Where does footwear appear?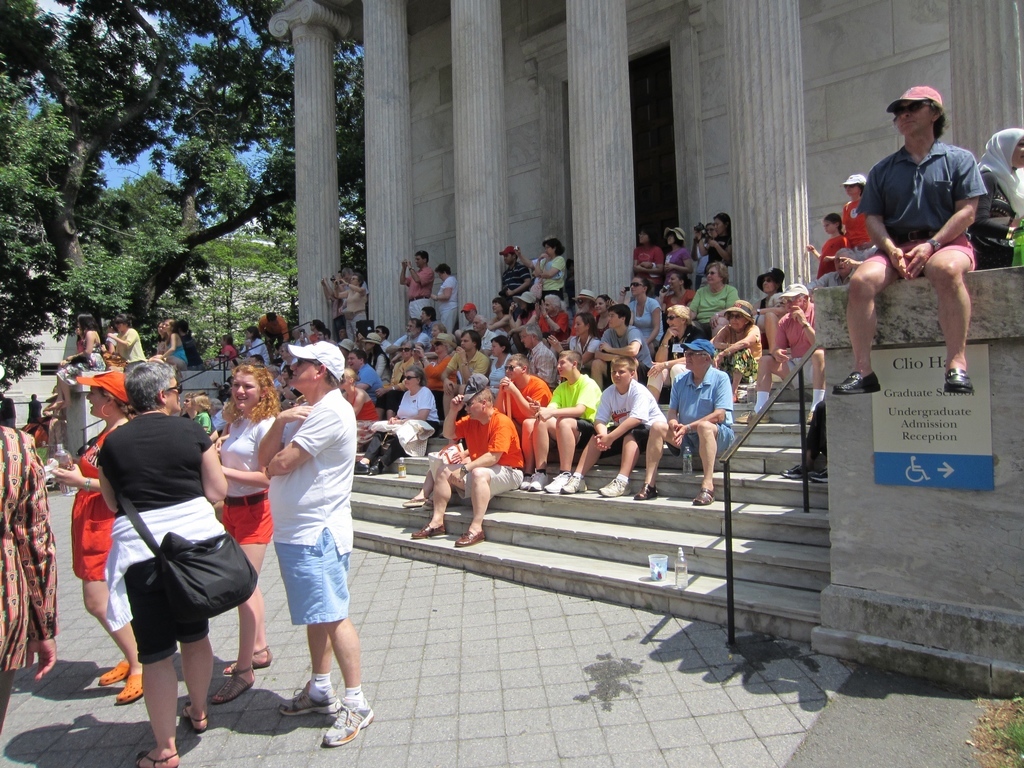
Appears at 806,459,835,486.
